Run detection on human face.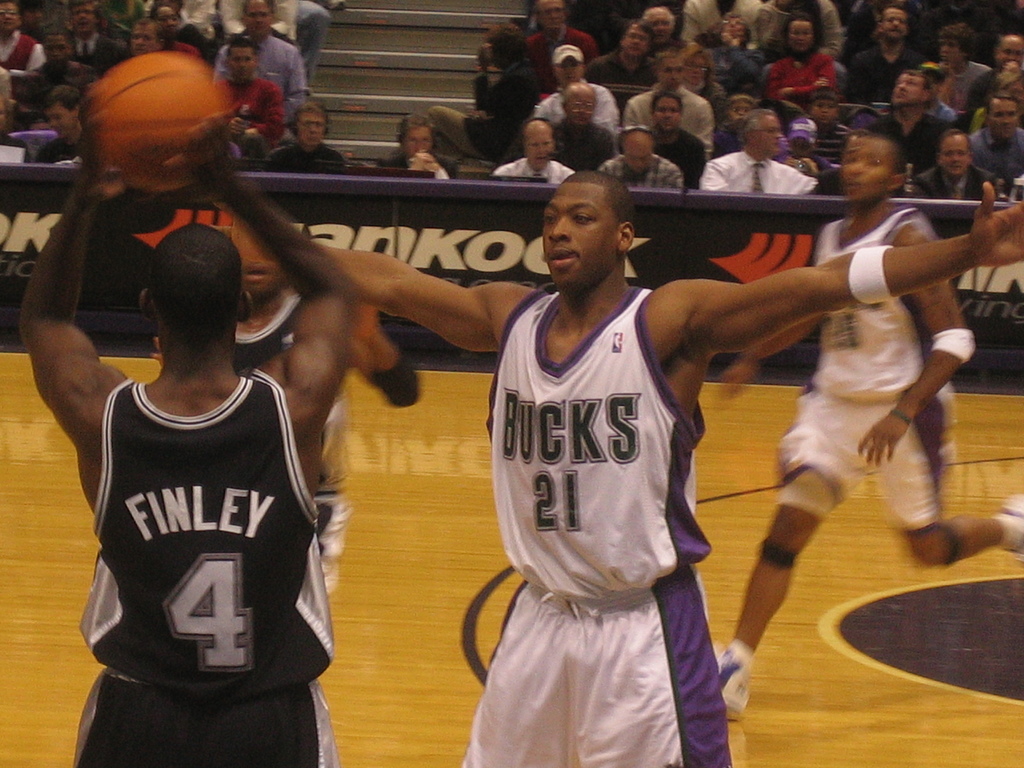
Result: (759,116,783,150).
